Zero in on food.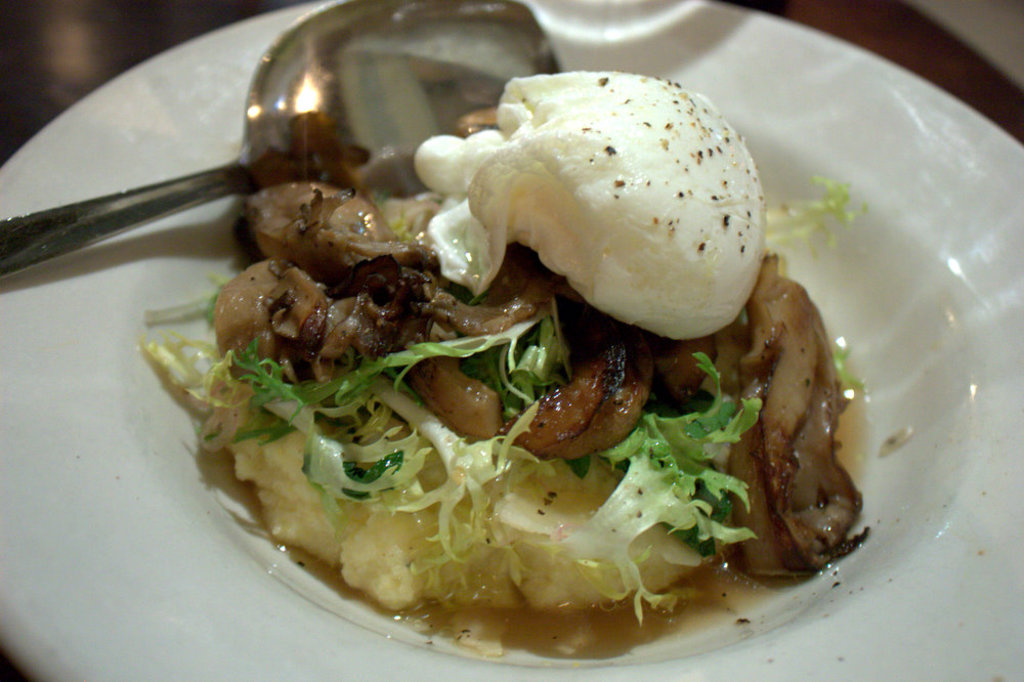
Zeroed in: 122,97,882,647.
